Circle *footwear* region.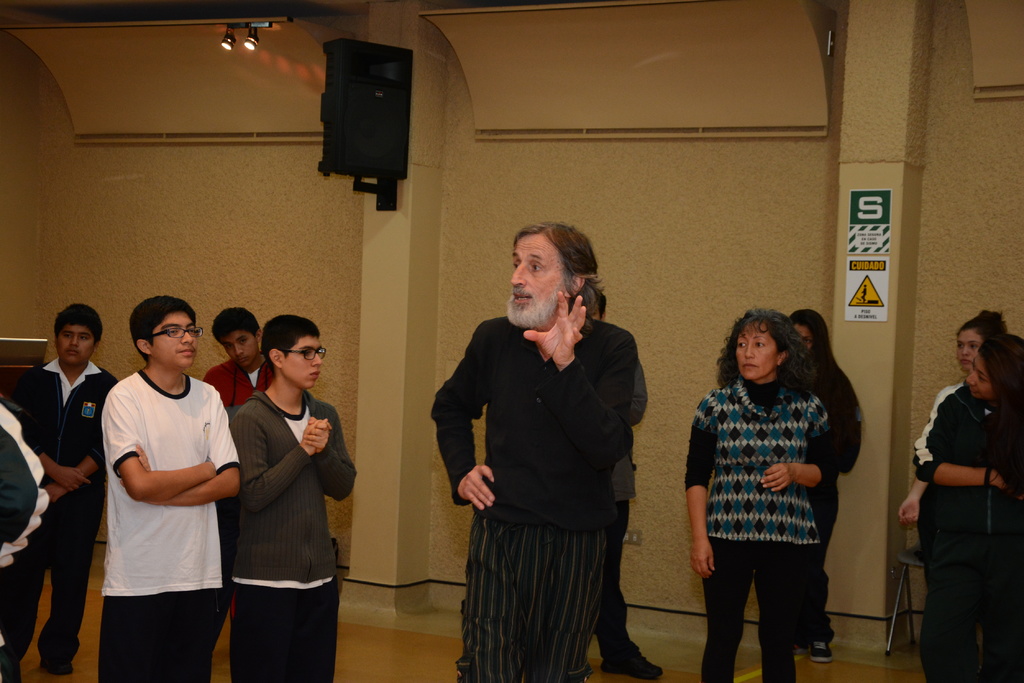
Region: 806 640 834 666.
